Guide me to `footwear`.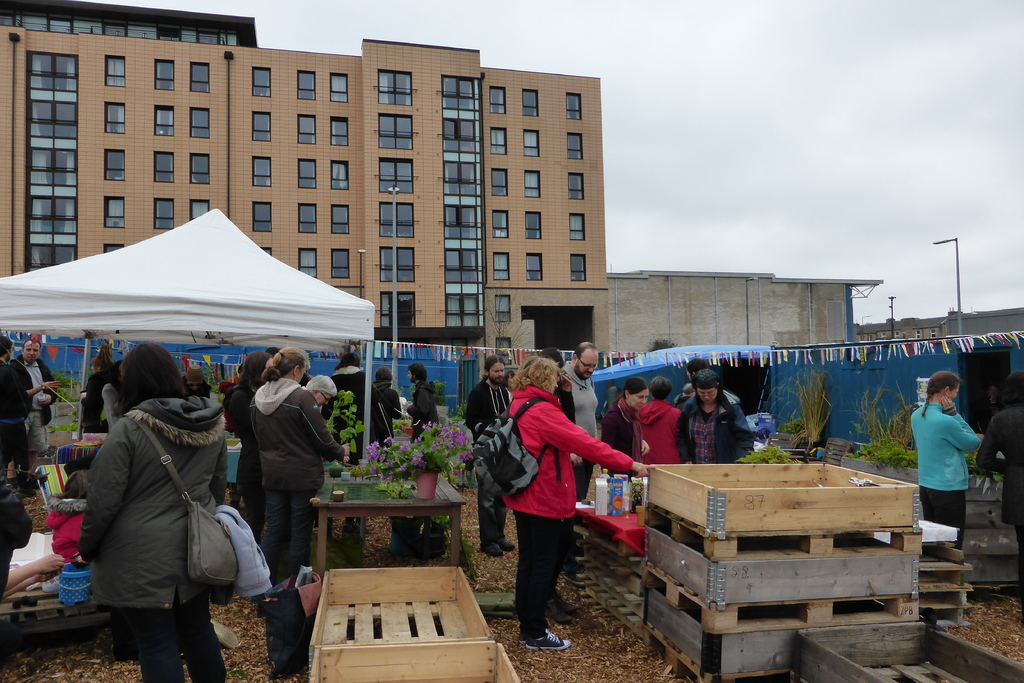
Guidance: crop(479, 540, 502, 559).
